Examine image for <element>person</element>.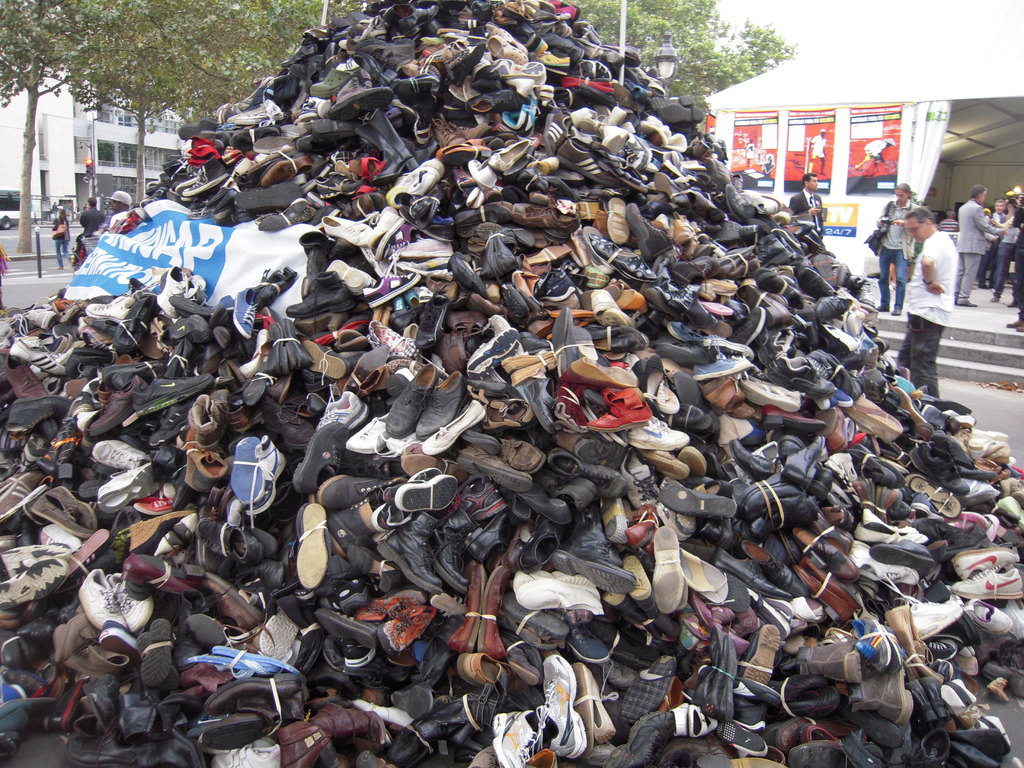
Examination result: (955,189,1020,332).
